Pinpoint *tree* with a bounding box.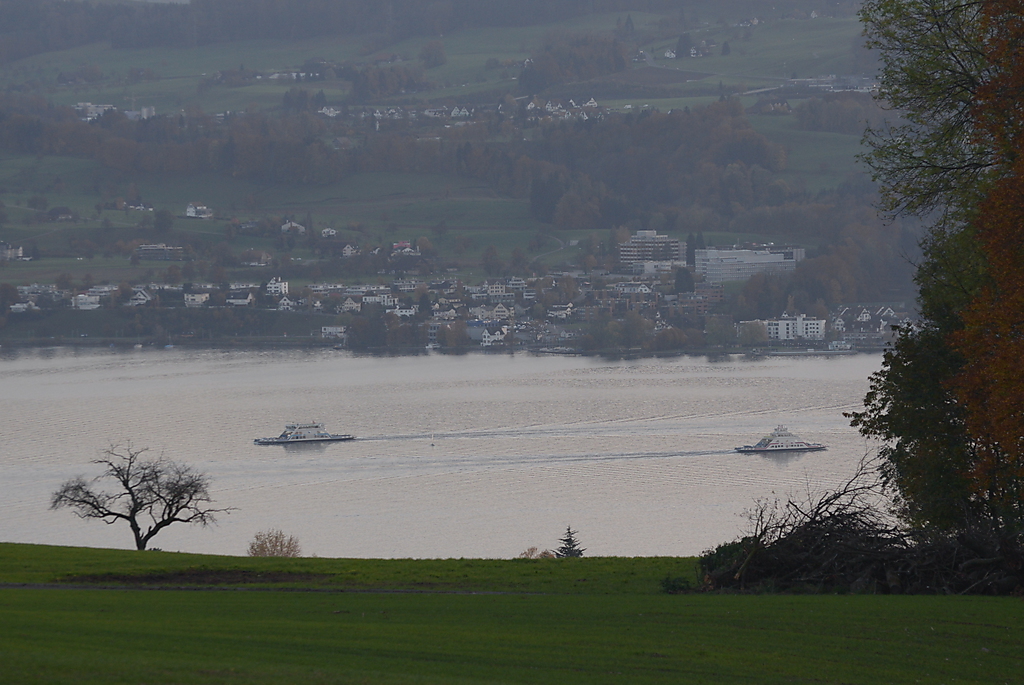
bbox=(77, 59, 109, 82).
